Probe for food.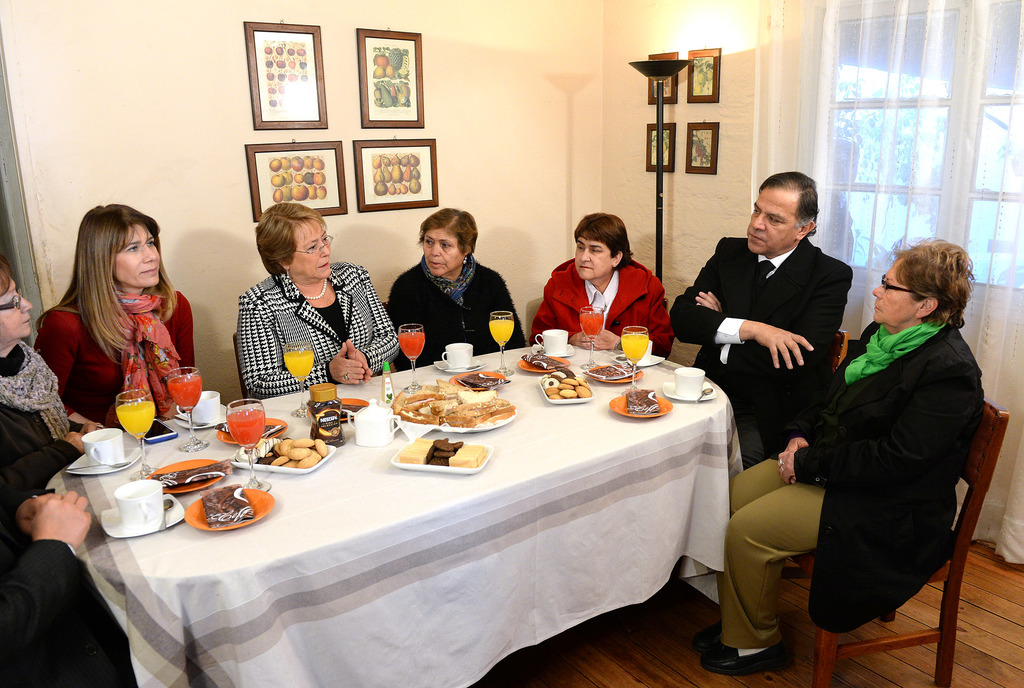
Probe result: box=[399, 436, 491, 468].
